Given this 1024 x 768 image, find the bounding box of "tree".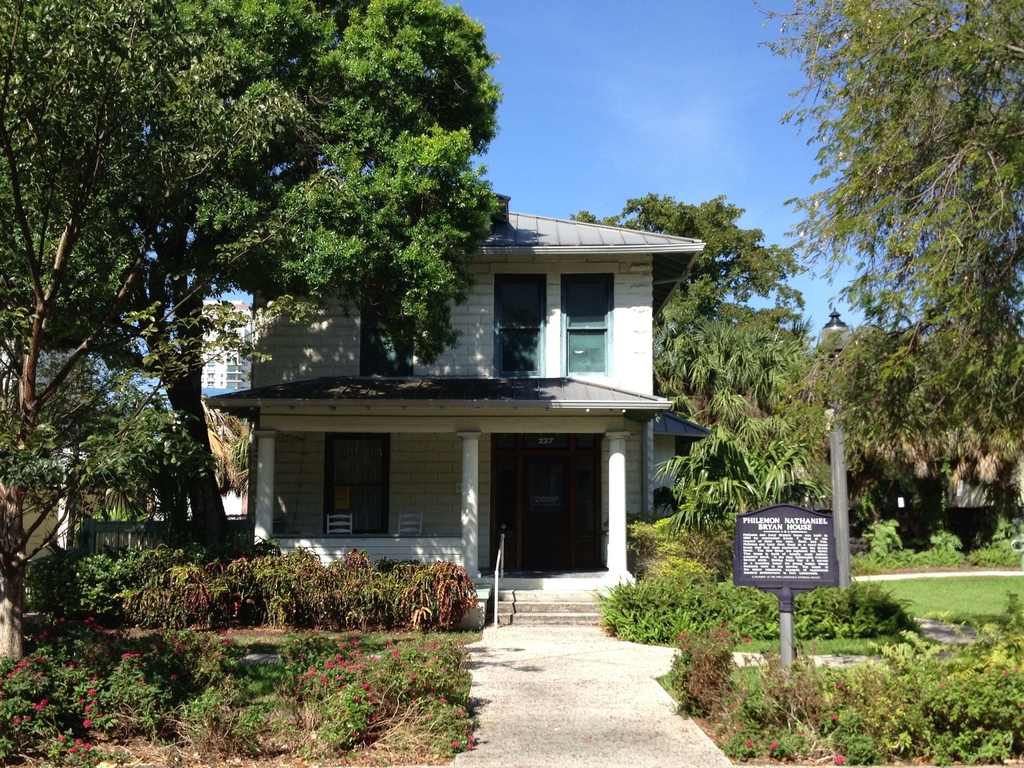
[left=0, top=0, right=308, bottom=664].
